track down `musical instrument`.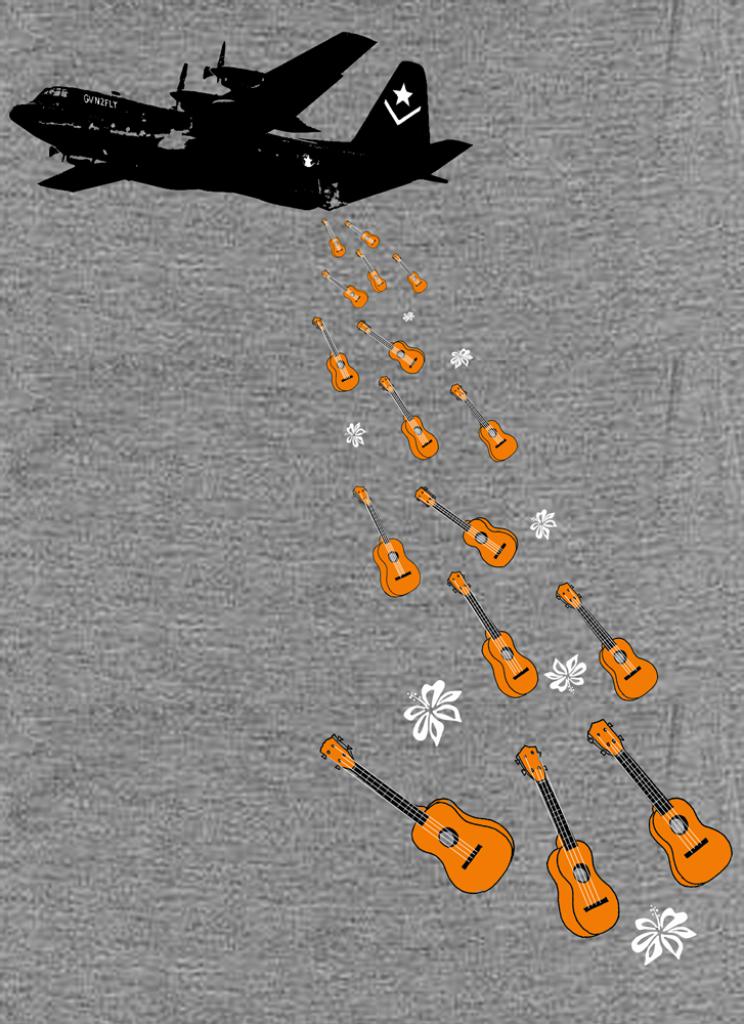
Tracked to (x1=421, y1=480, x2=518, y2=572).
